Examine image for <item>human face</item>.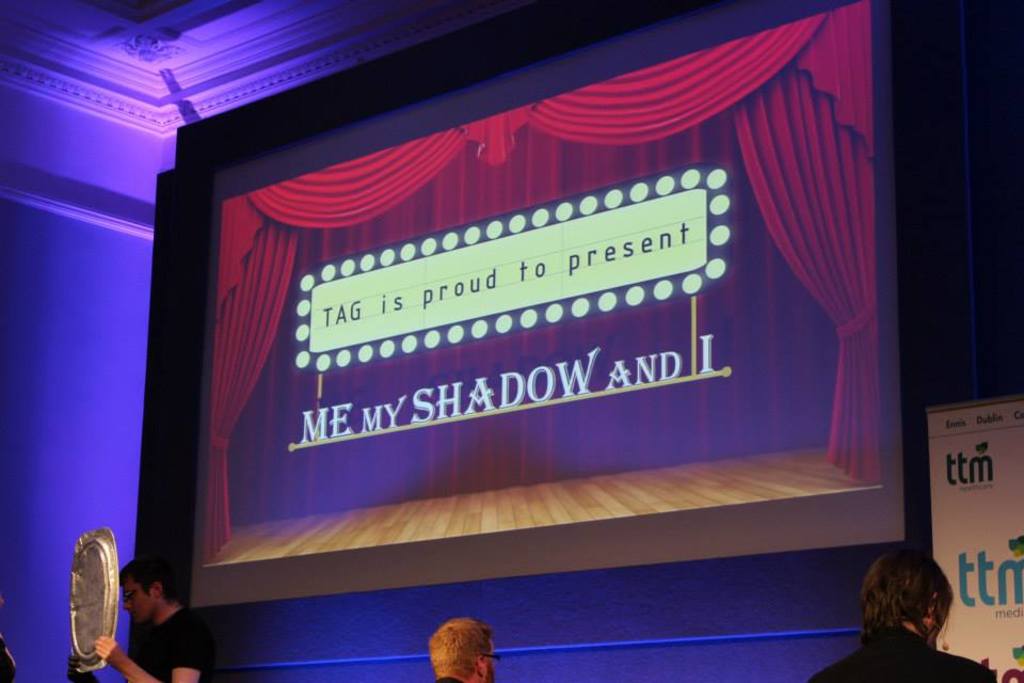
Examination result: [x1=118, y1=583, x2=153, y2=624].
